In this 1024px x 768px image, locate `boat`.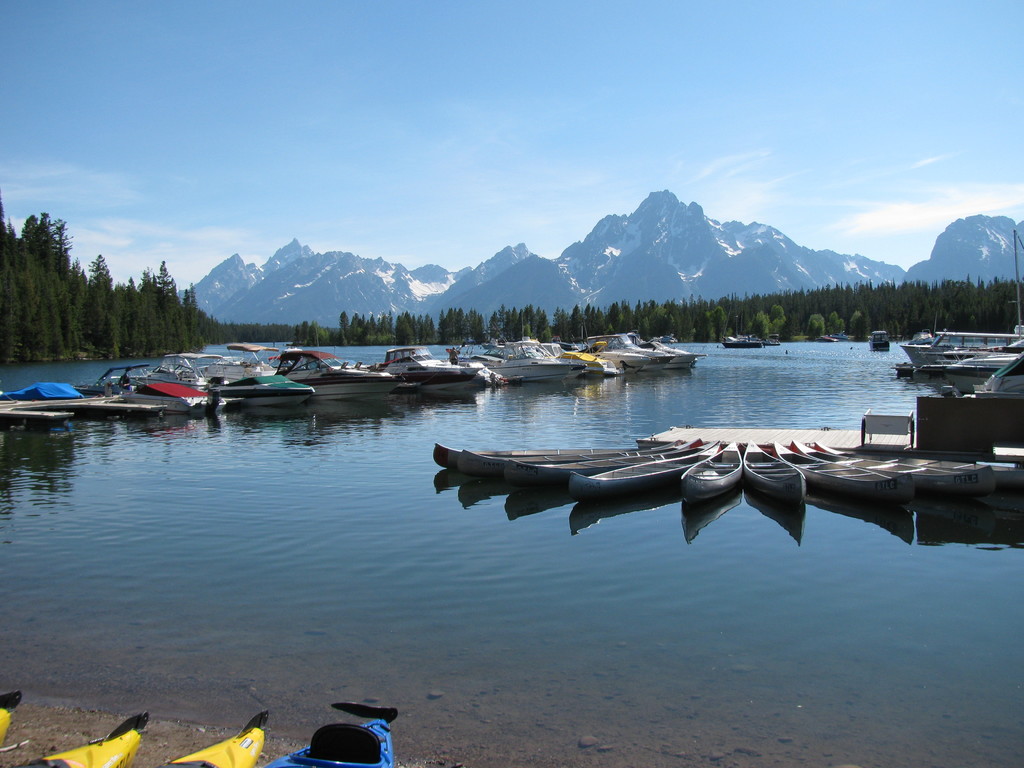
Bounding box: <bbox>219, 350, 322, 411</bbox>.
